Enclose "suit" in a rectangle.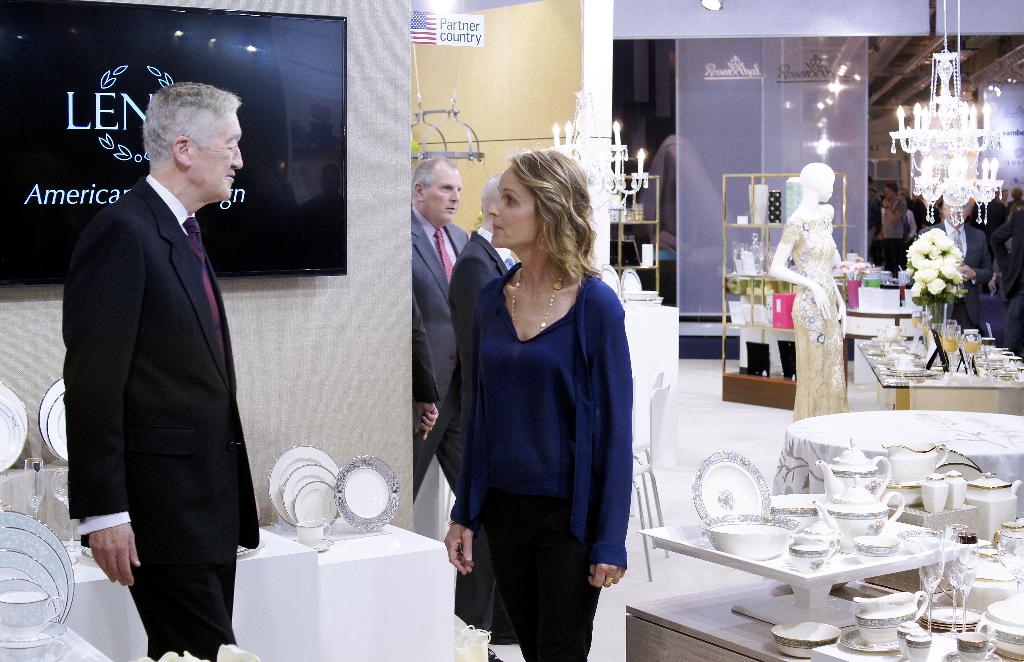
984 199 1005 235.
